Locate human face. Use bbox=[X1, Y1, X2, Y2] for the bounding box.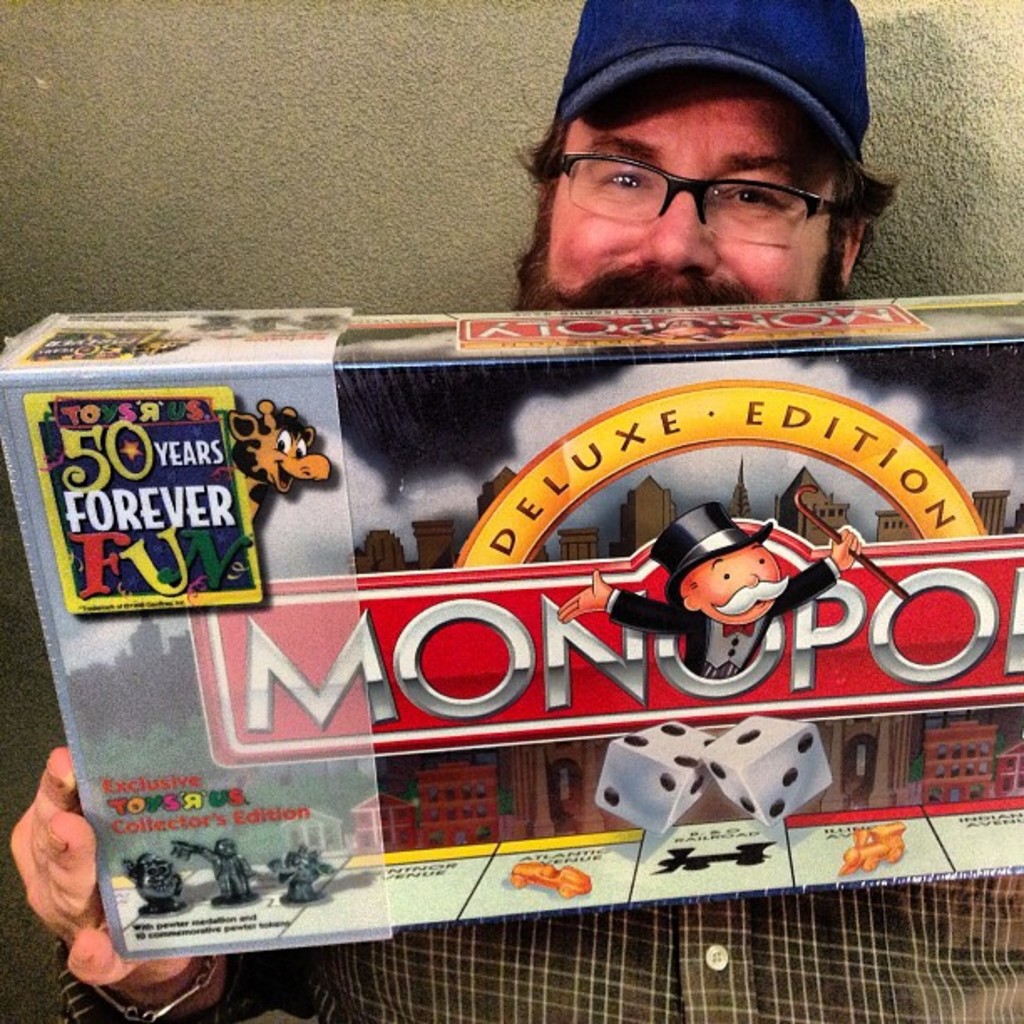
bbox=[535, 77, 850, 313].
